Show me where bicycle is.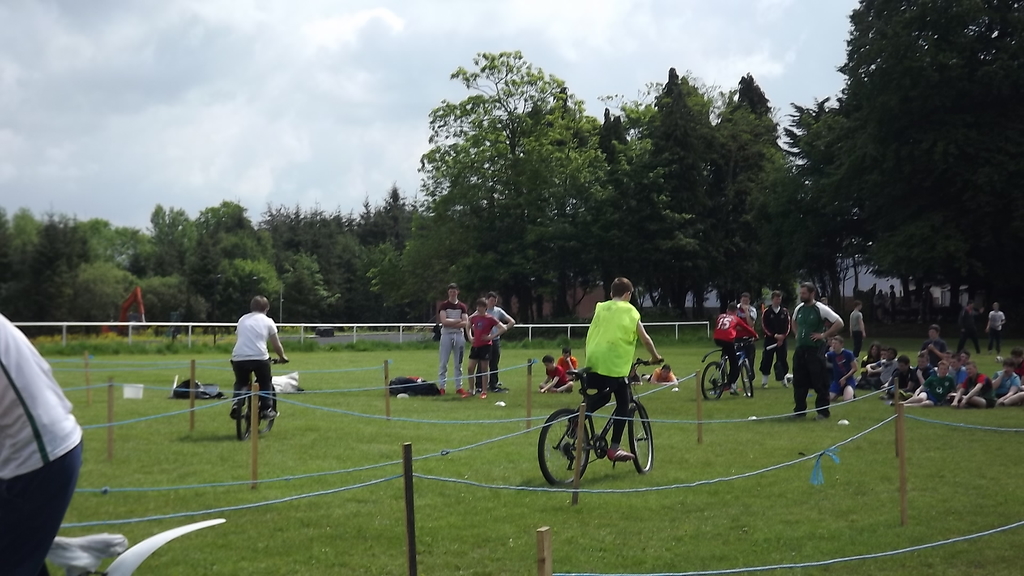
bicycle is at pyautogui.locateOnScreen(238, 357, 282, 442).
